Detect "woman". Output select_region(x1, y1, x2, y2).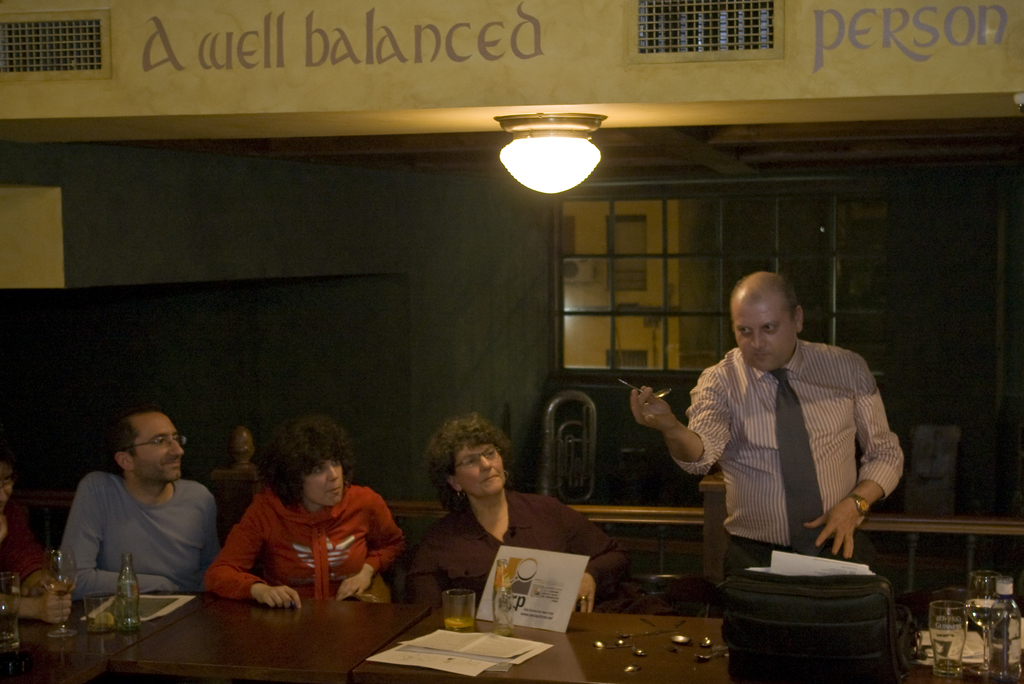
select_region(204, 432, 392, 630).
